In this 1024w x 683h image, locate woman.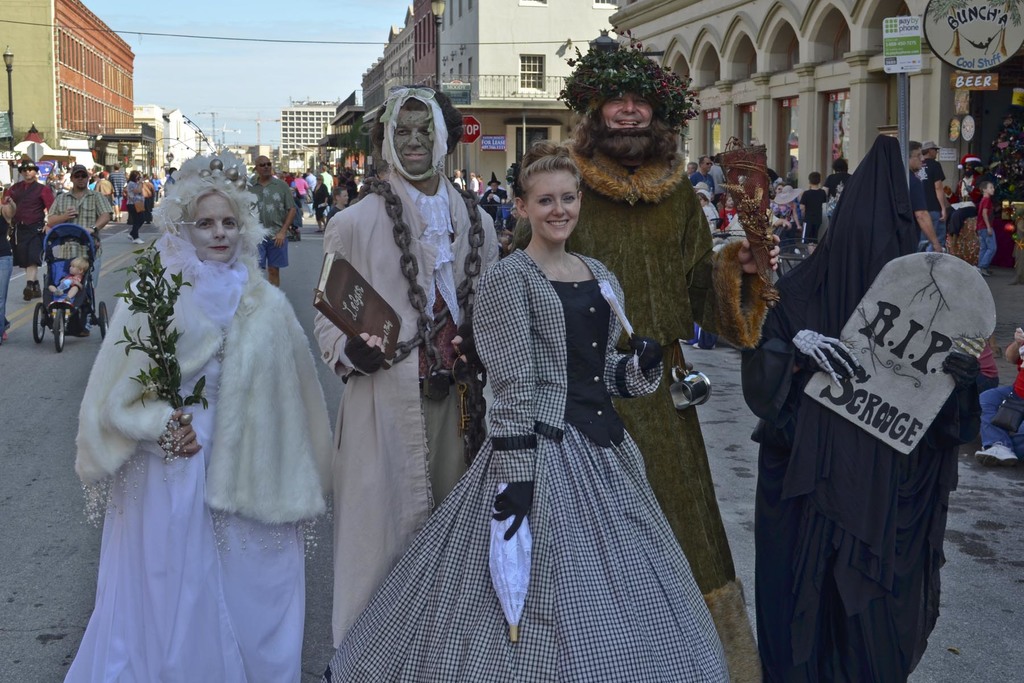
Bounding box: x1=124, y1=167, x2=145, y2=245.
